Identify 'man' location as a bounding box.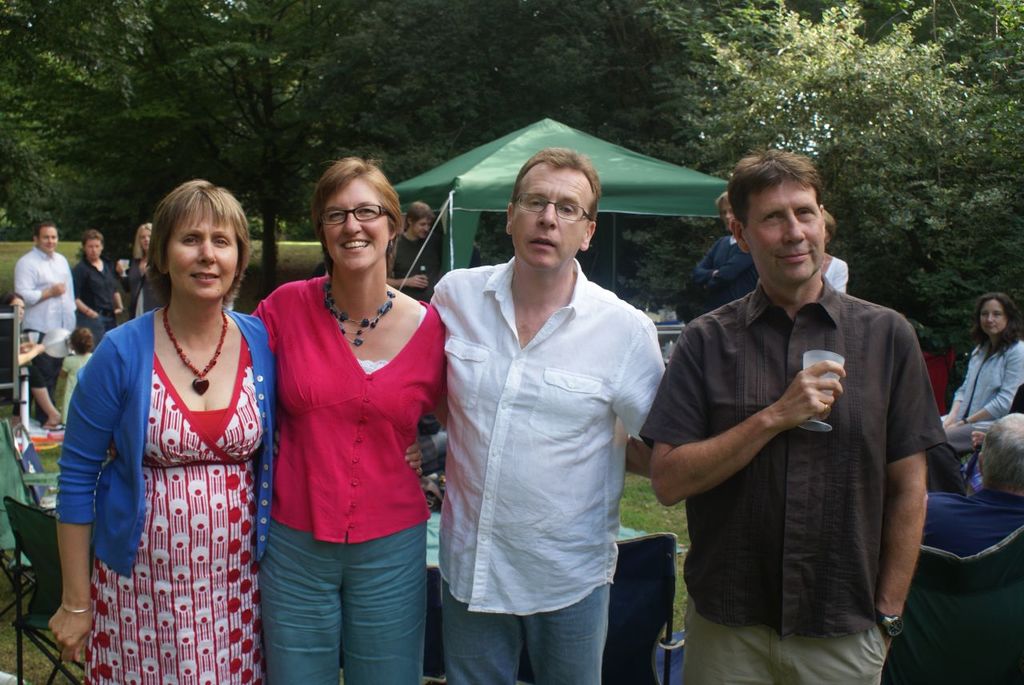
18:217:70:397.
